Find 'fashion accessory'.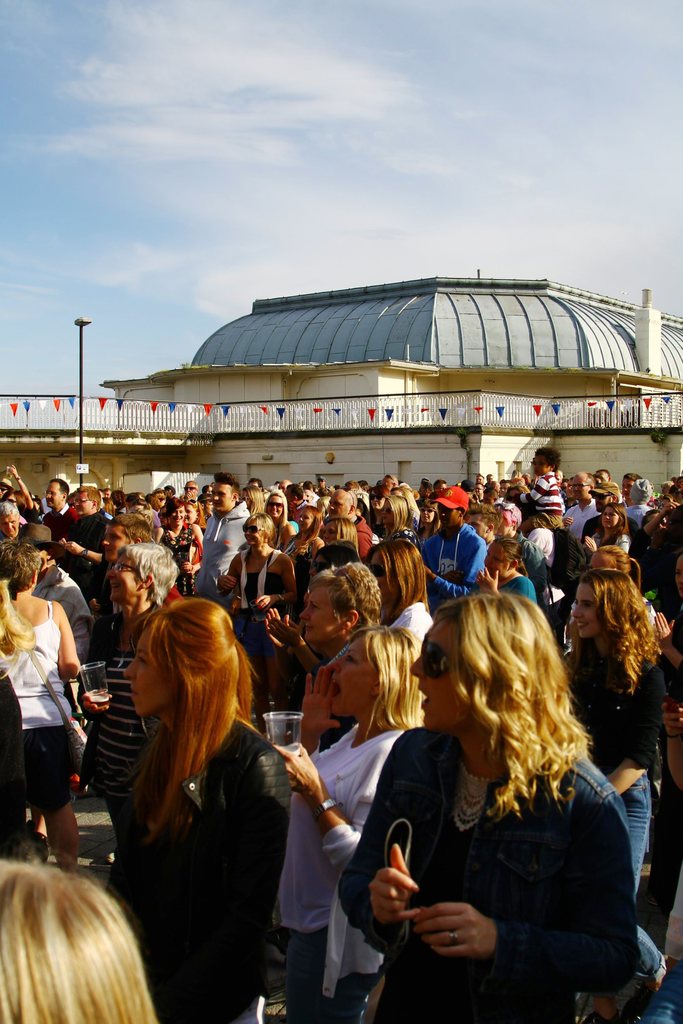
<region>416, 640, 460, 684</region>.
